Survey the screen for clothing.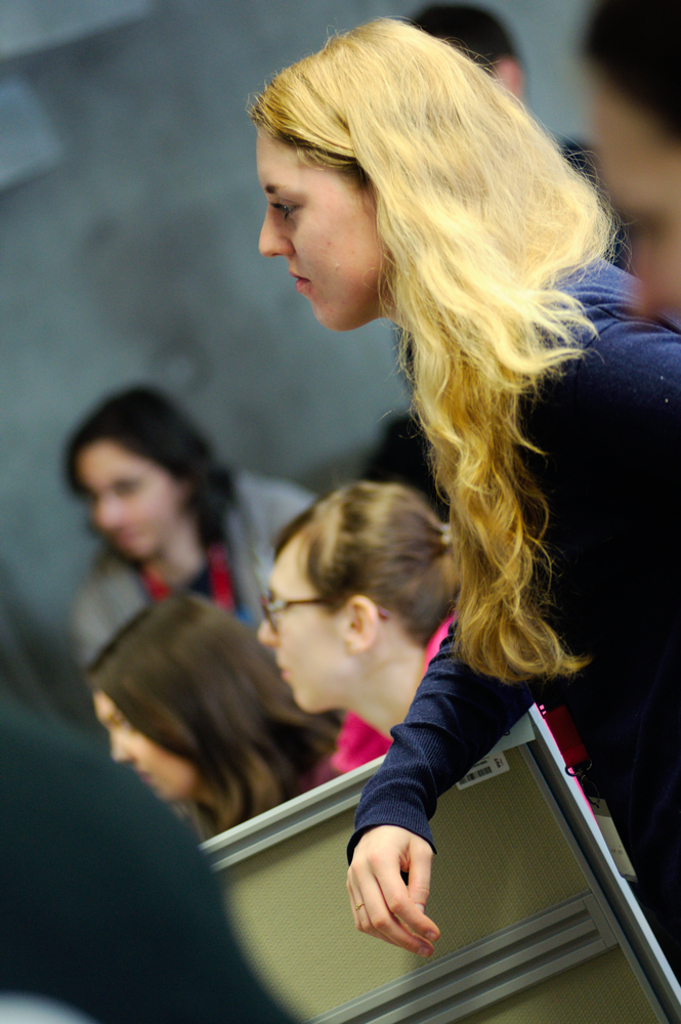
Survey found: l=0, t=686, r=307, b=1023.
